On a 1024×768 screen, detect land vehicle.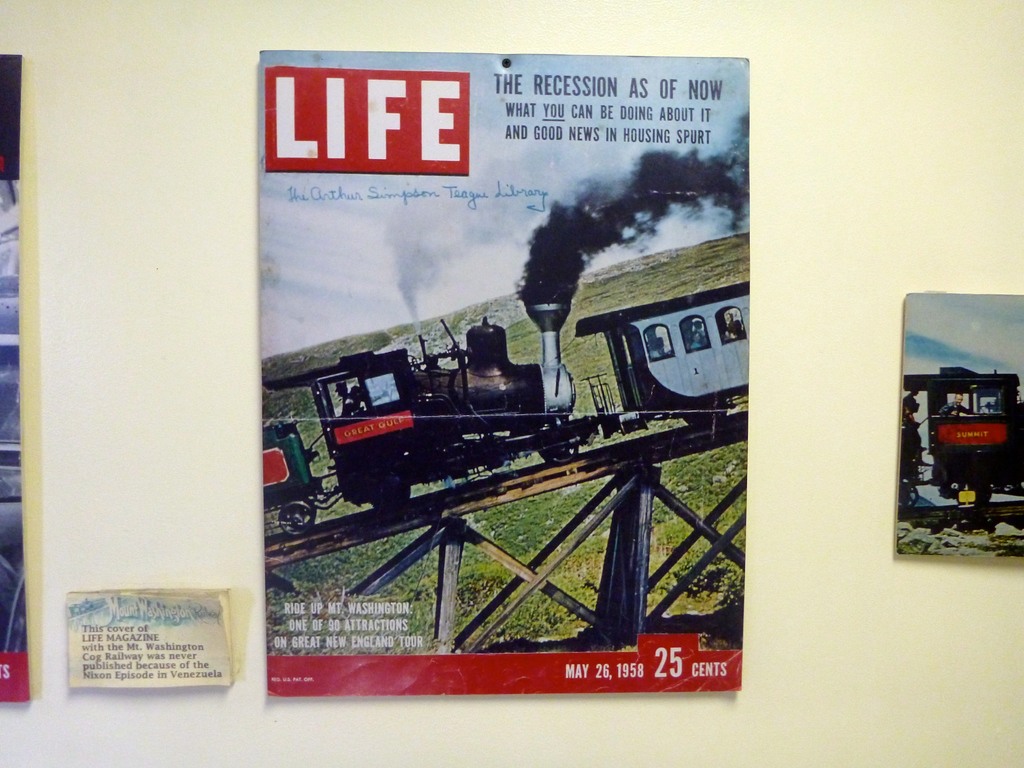
detection(264, 279, 751, 537).
